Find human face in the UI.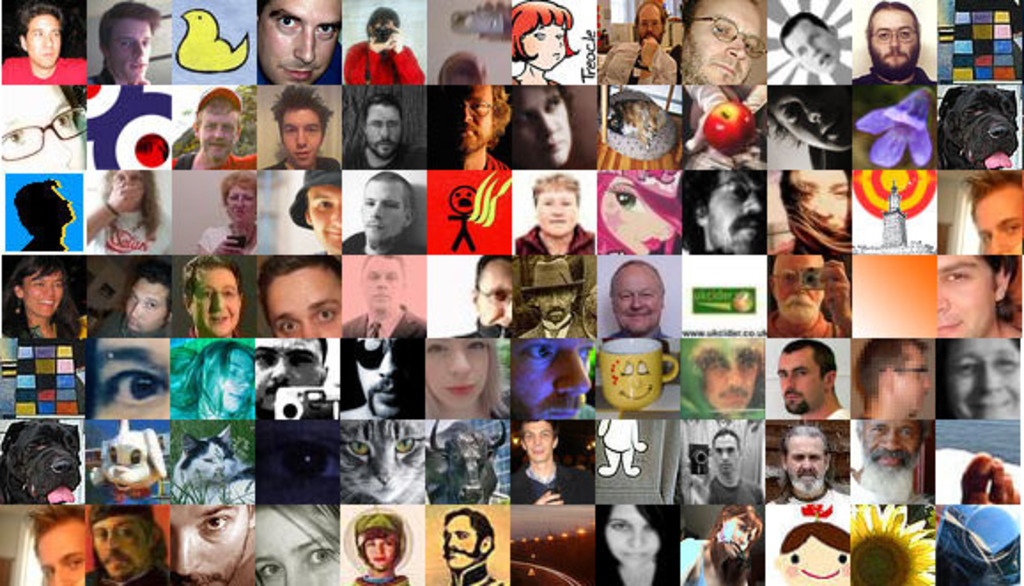
UI element at box=[0, 80, 87, 172].
